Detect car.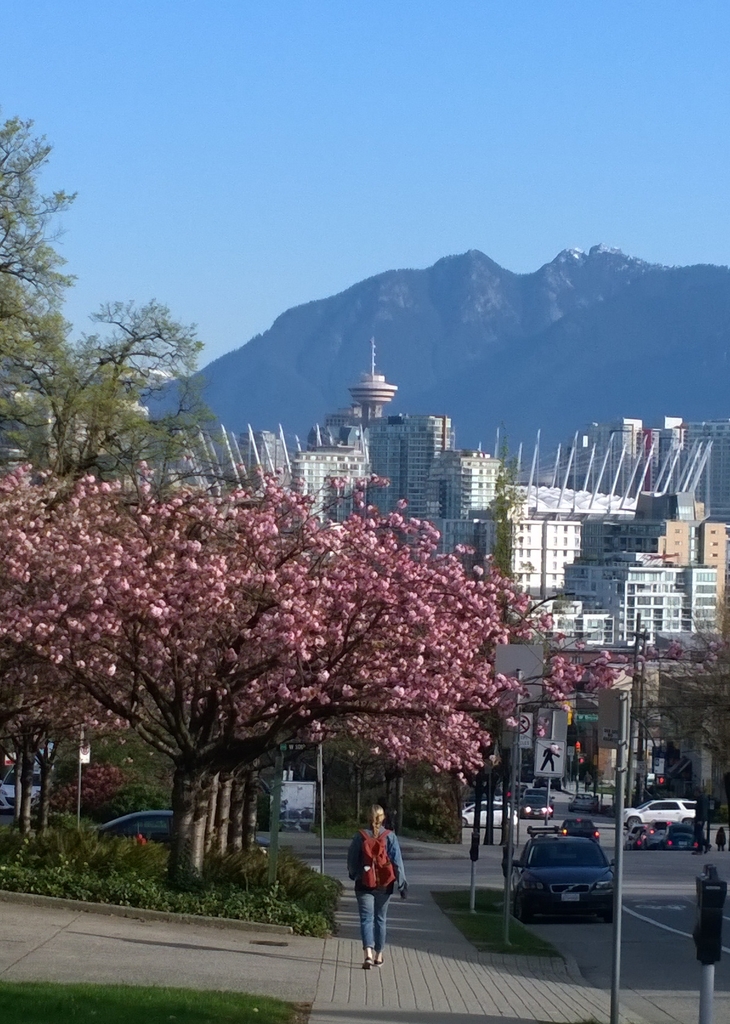
Detected at region(523, 794, 552, 820).
